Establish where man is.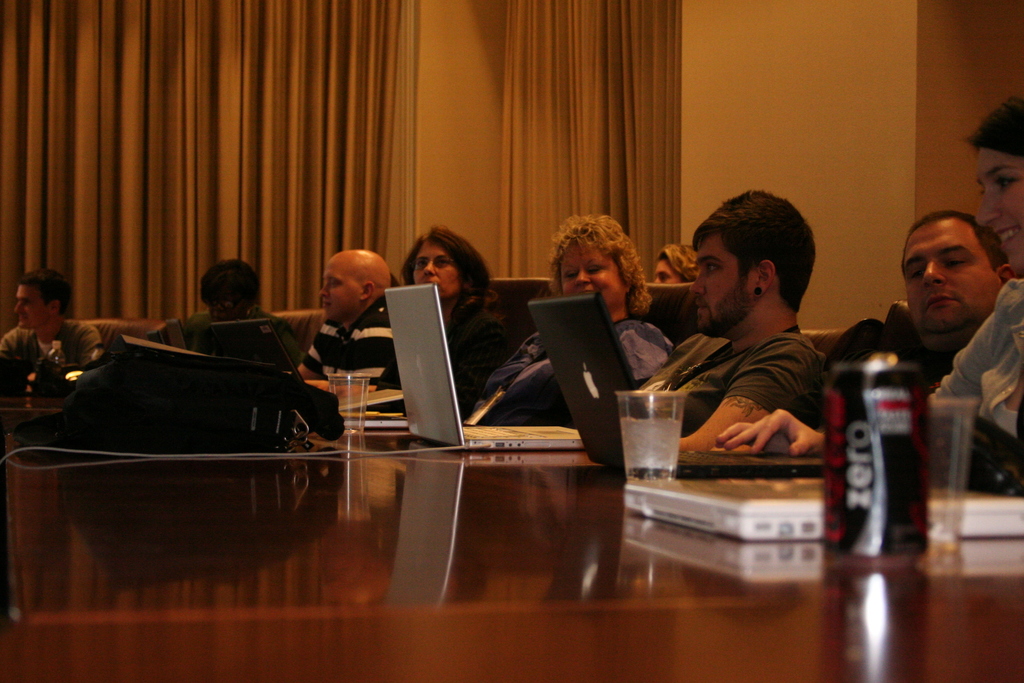
Established at [x1=292, y1=247, x2=410, y2=431].
